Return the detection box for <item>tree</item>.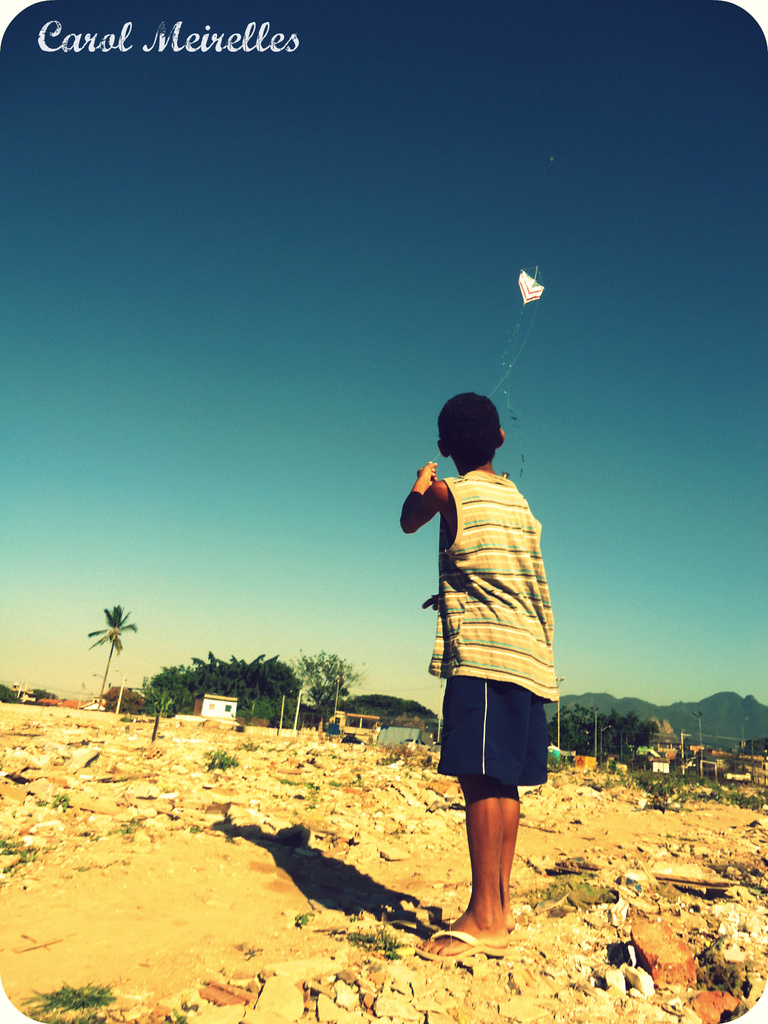
<bbox>294, 644, 359, 730</bbox>.
